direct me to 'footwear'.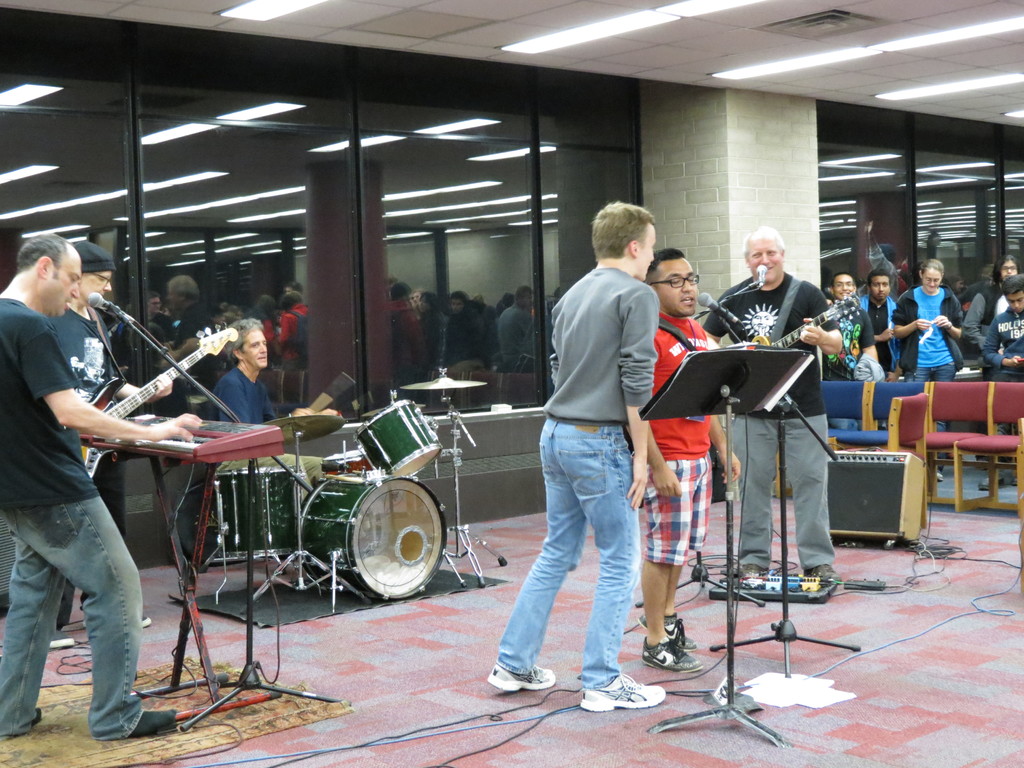
Direction: bbox(636, 611, 696, 653).
